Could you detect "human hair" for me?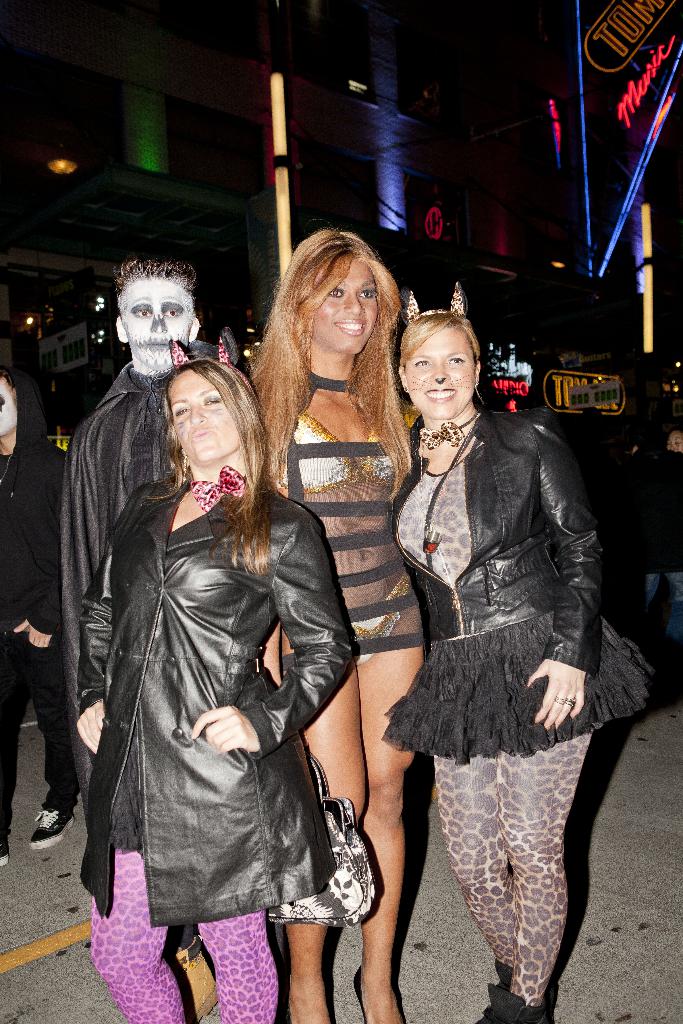
Detection result: locate(115, 253, 197, 323).
